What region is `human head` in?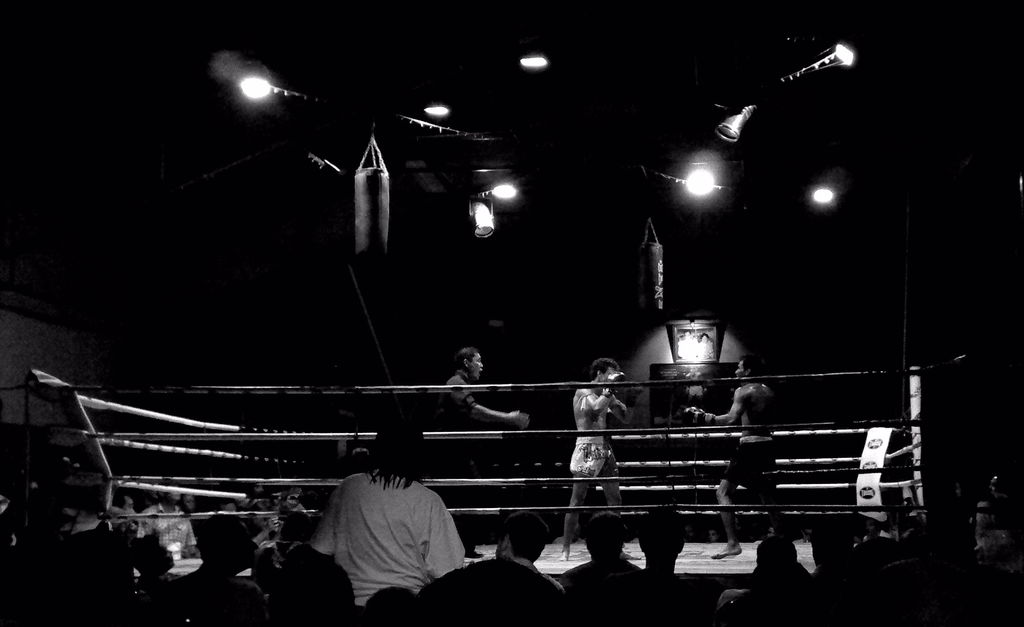
bbox=[893, 523, 940, 563].
